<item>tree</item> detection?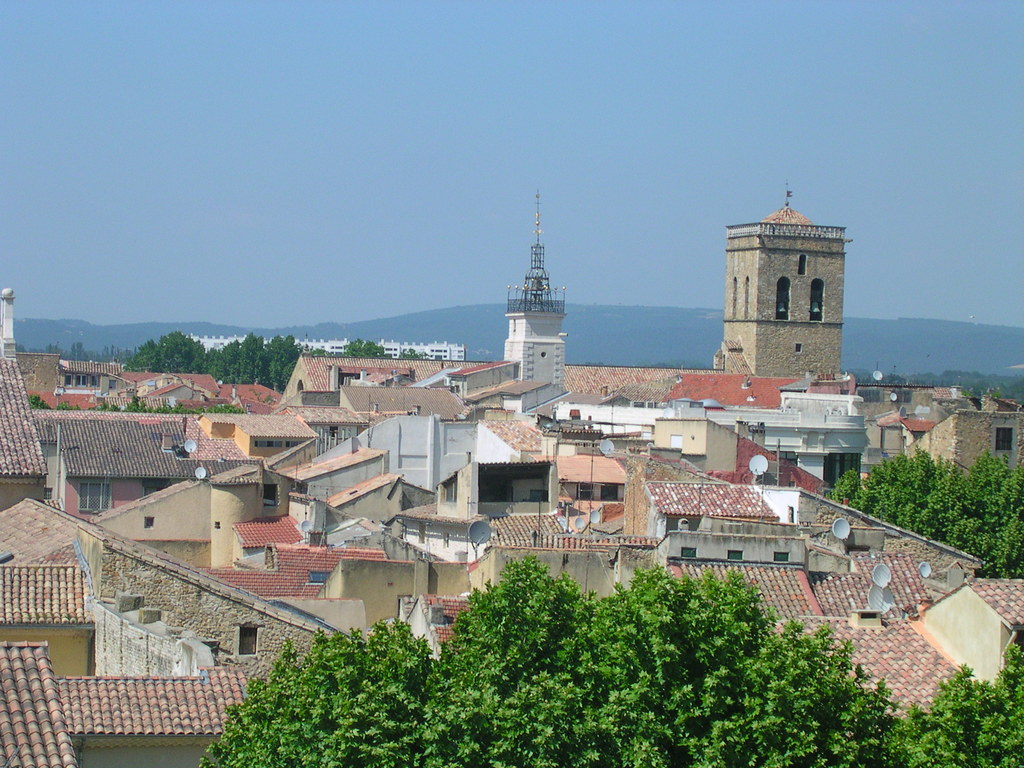
region(56, 403, 79, 410)
